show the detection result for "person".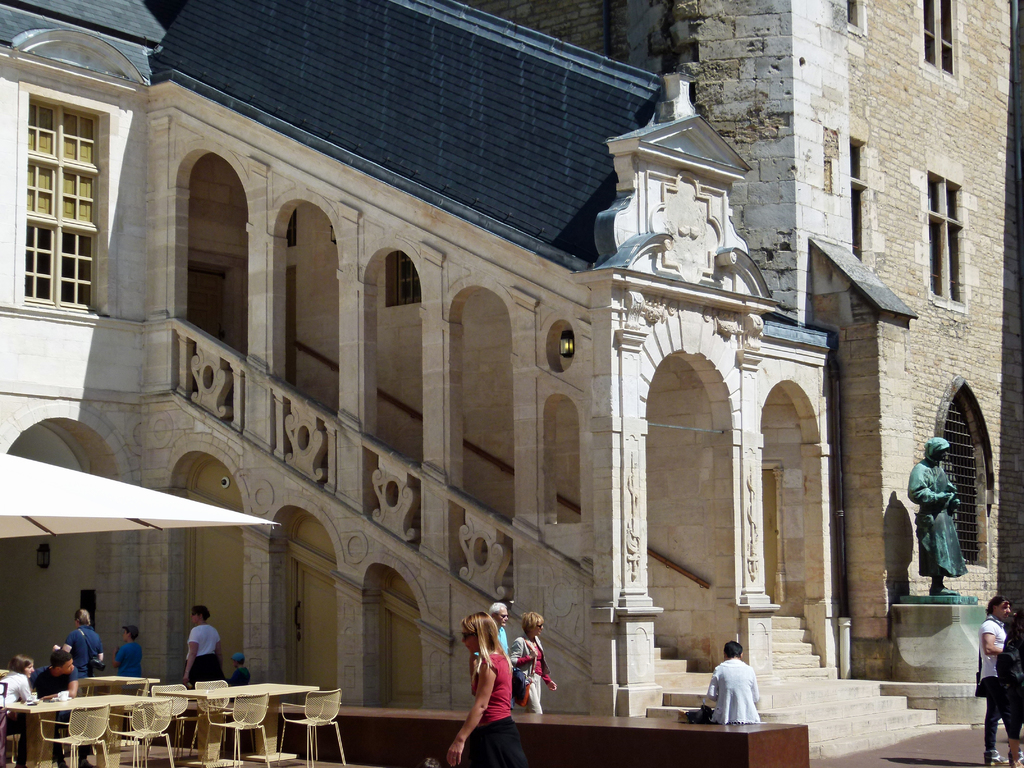
{"x1": 904, "y1": 438, "x2": 966, "y2": 598}.
